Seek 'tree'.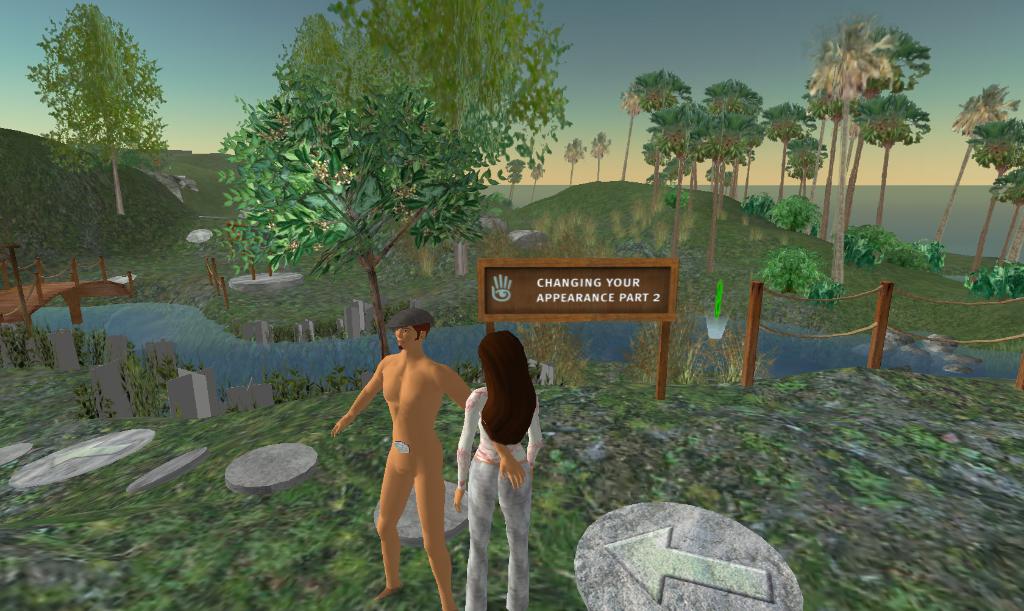
762,246,847,309.
